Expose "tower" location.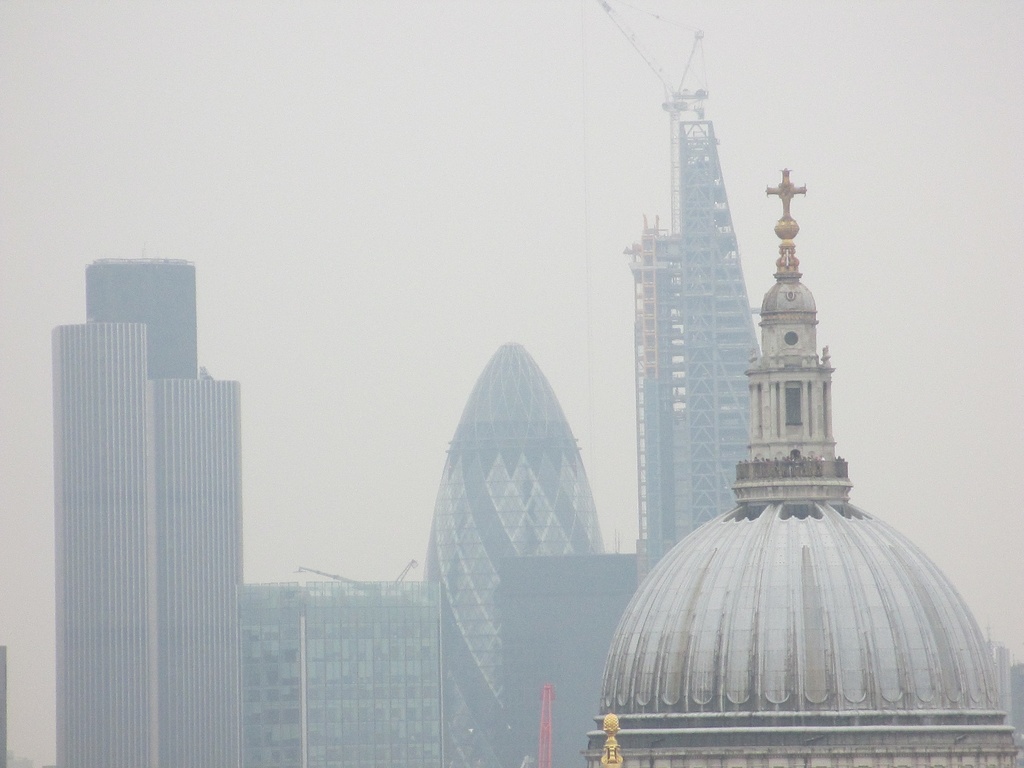
Exposed at BBox(44, 229, 259, 720).
